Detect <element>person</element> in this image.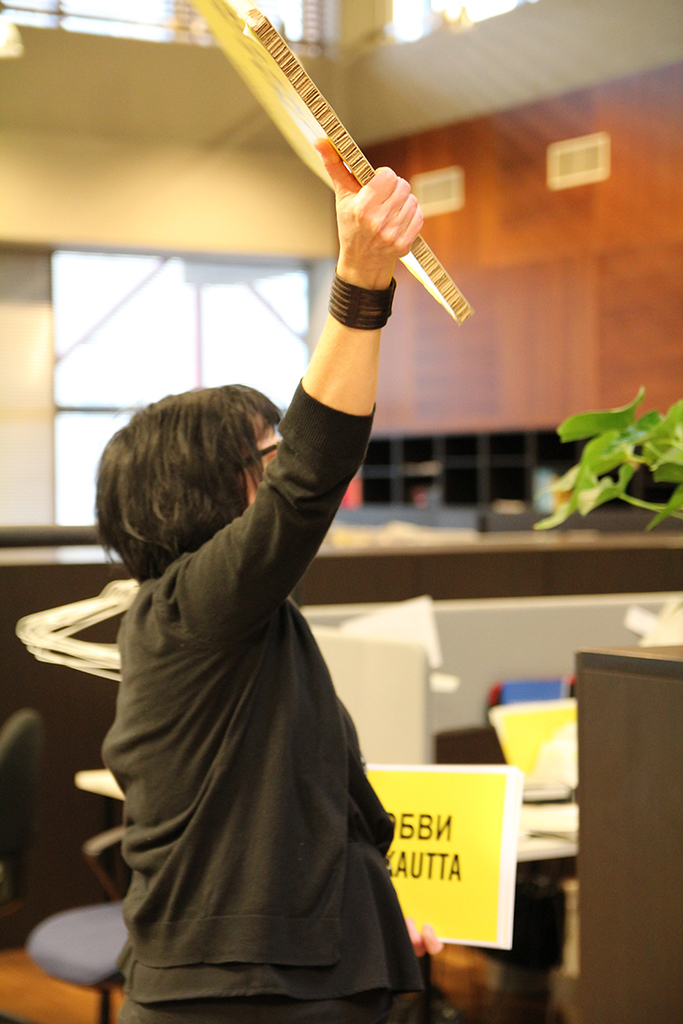
Detection: x1=97 y1=132 x2=426 y2=1023.
